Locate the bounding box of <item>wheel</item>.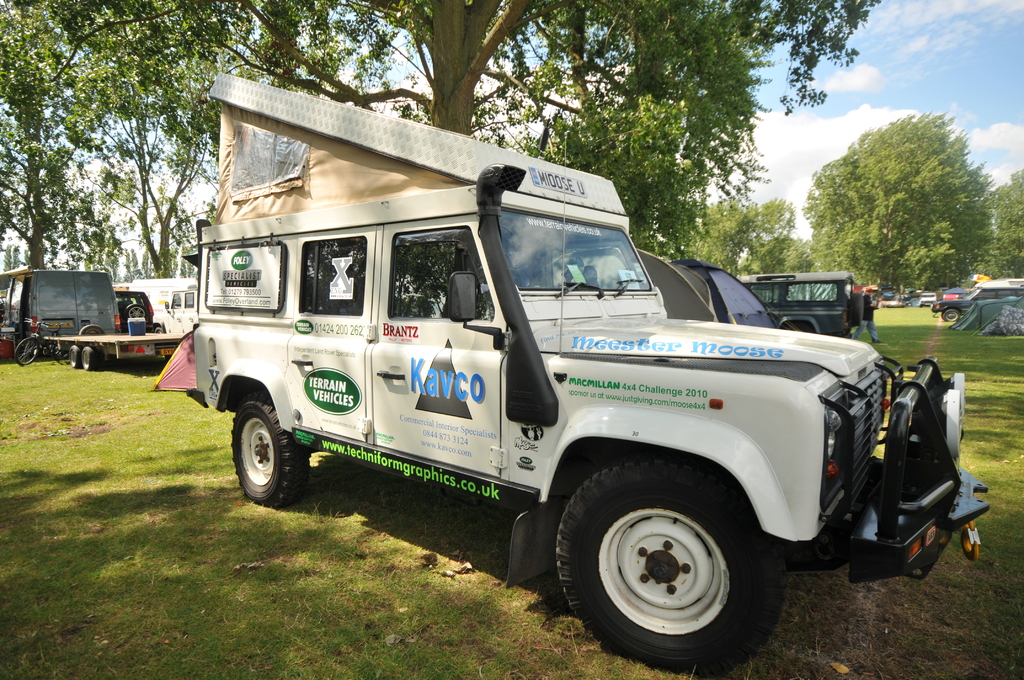
Bounding box: left=40, top=332, right=65, bottom=358.
